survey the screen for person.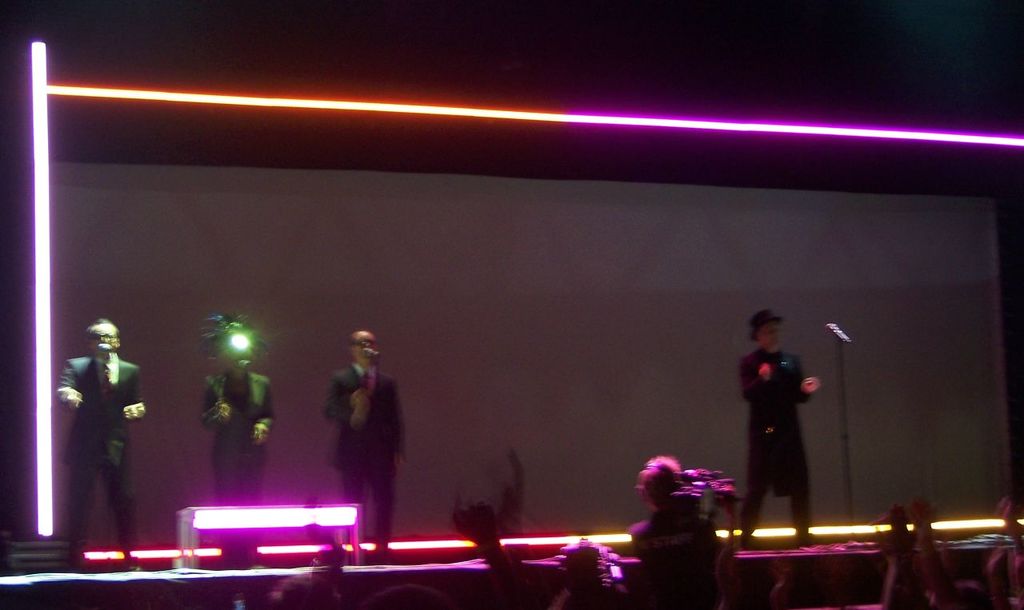
Survey found: x1=54, y1=314, x2=151, y2=563.
